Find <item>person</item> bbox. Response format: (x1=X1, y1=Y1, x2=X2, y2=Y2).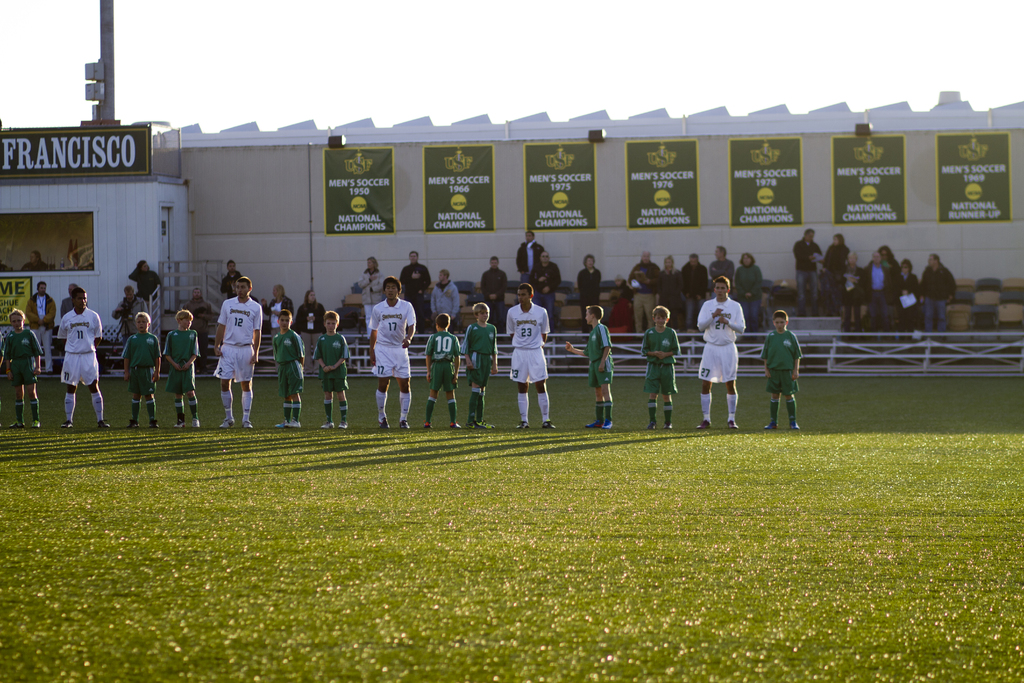
(x1=509, y1=283, x2=556, y2=429).
